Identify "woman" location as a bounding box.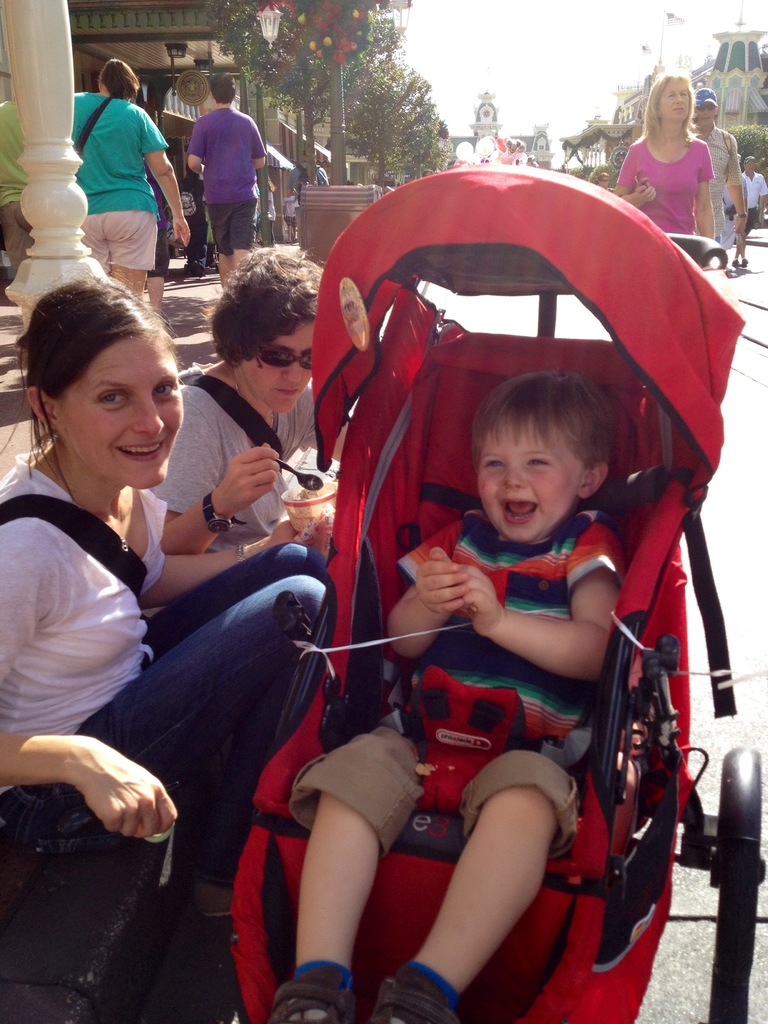
611,68,723,256.
